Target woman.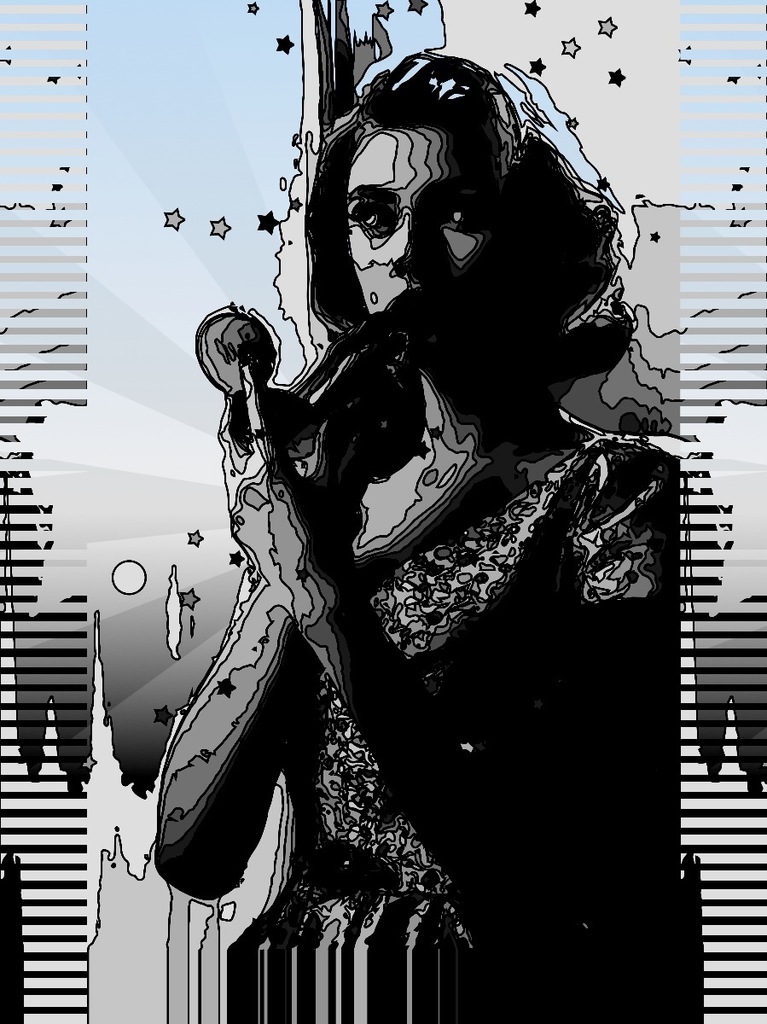
Target region: 110,43,710,989.
